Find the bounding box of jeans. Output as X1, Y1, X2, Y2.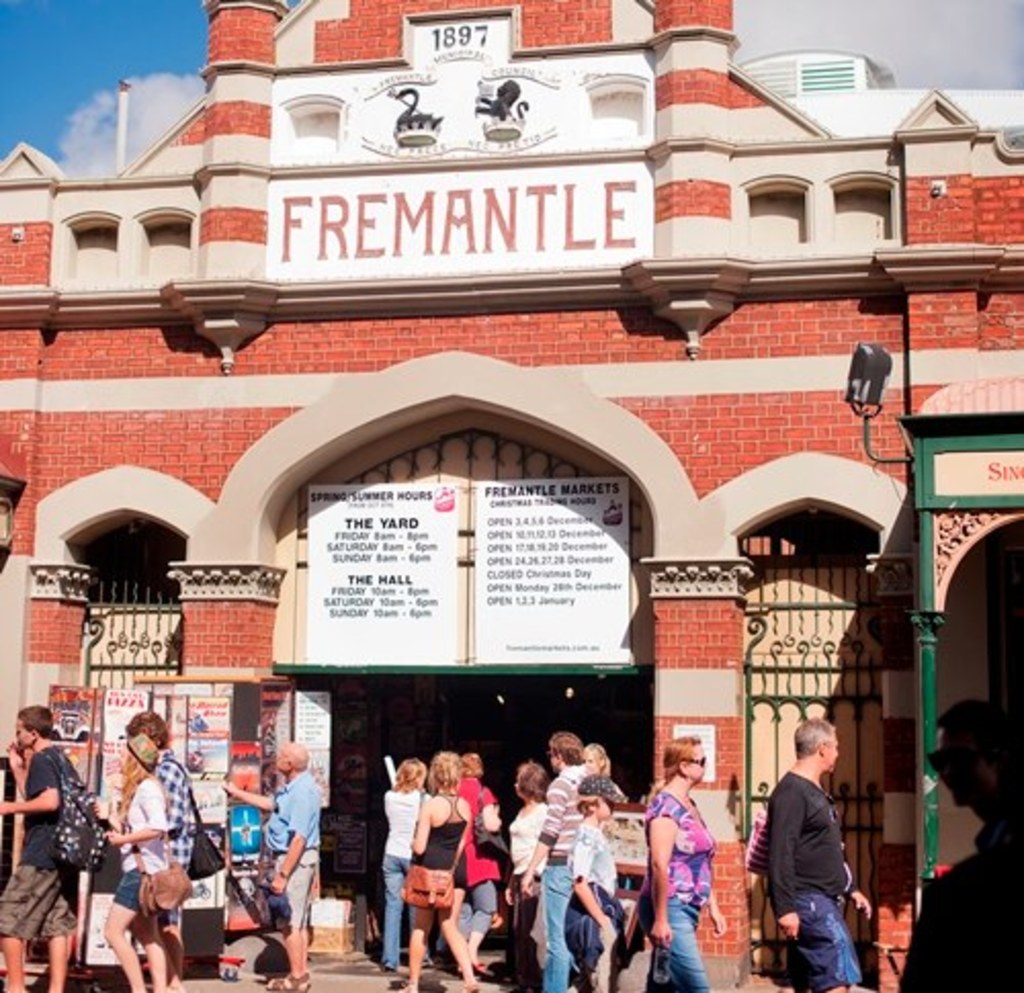
113, 870, 154, 911.
